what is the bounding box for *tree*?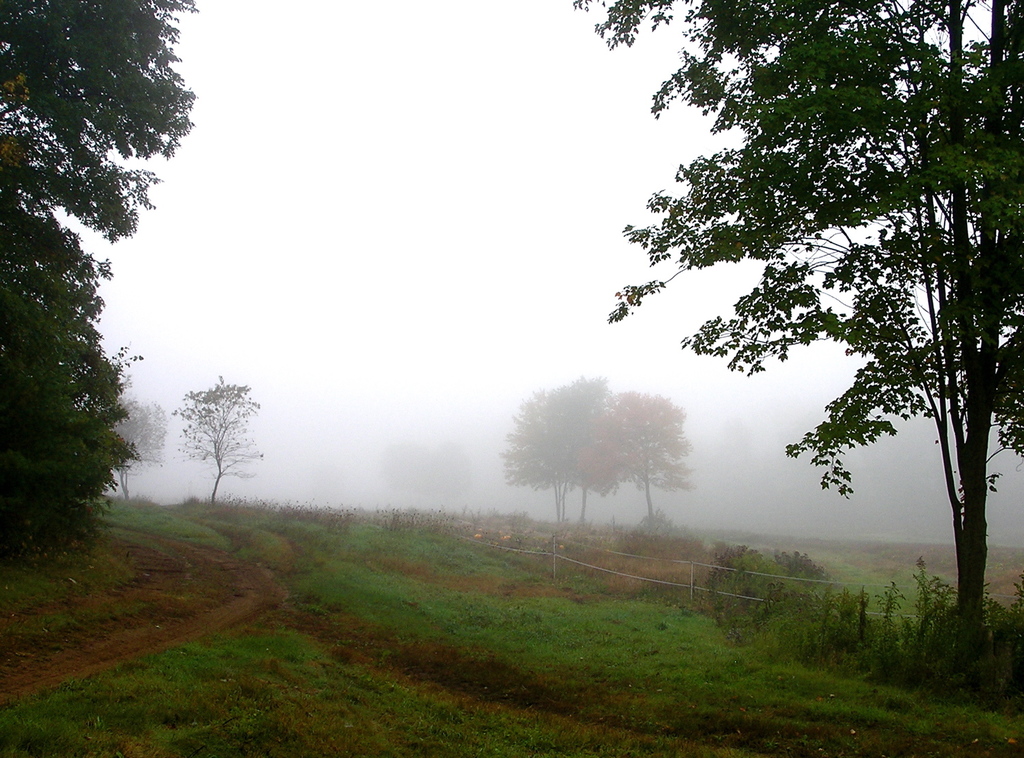
box(0, 0, 203, 573).
